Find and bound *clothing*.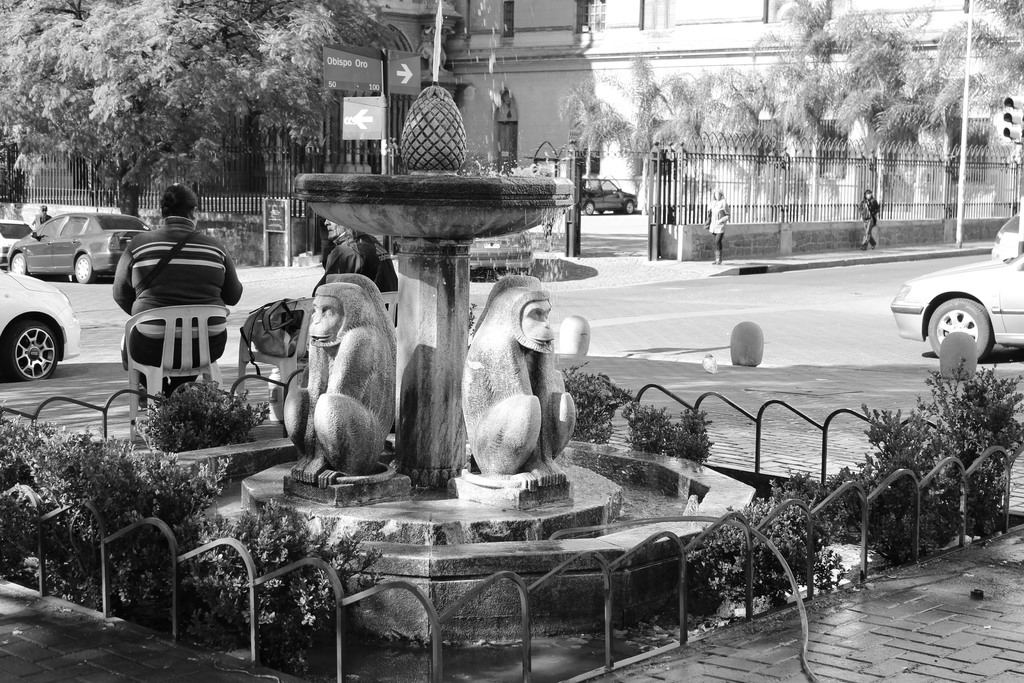
Bound: box=[317, 231, 399, 294].
